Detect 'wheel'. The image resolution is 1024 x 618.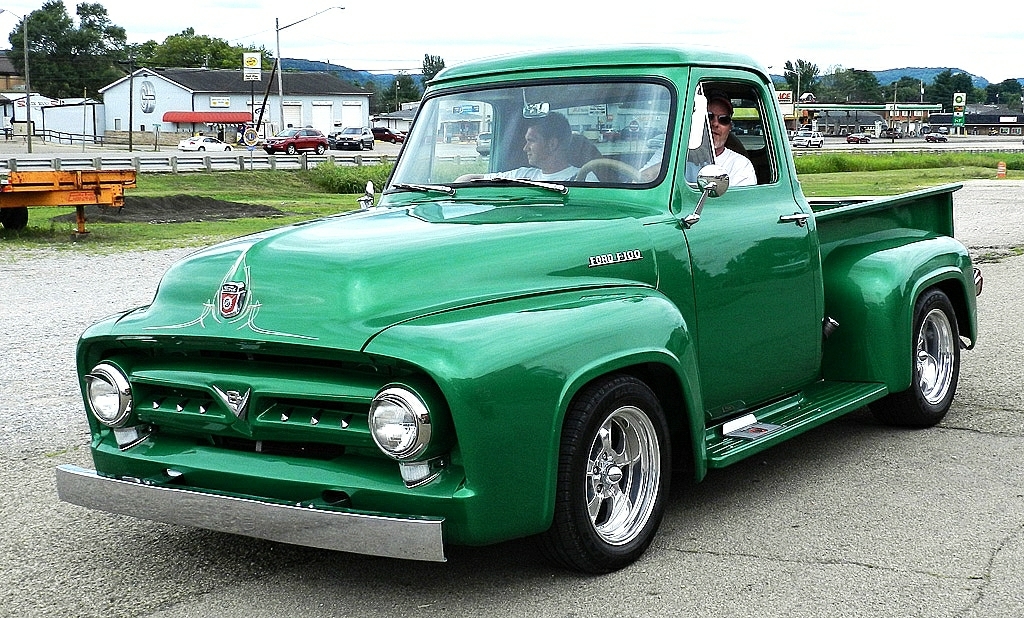
<bbox>265, 150, 275, 156</bbox>.
